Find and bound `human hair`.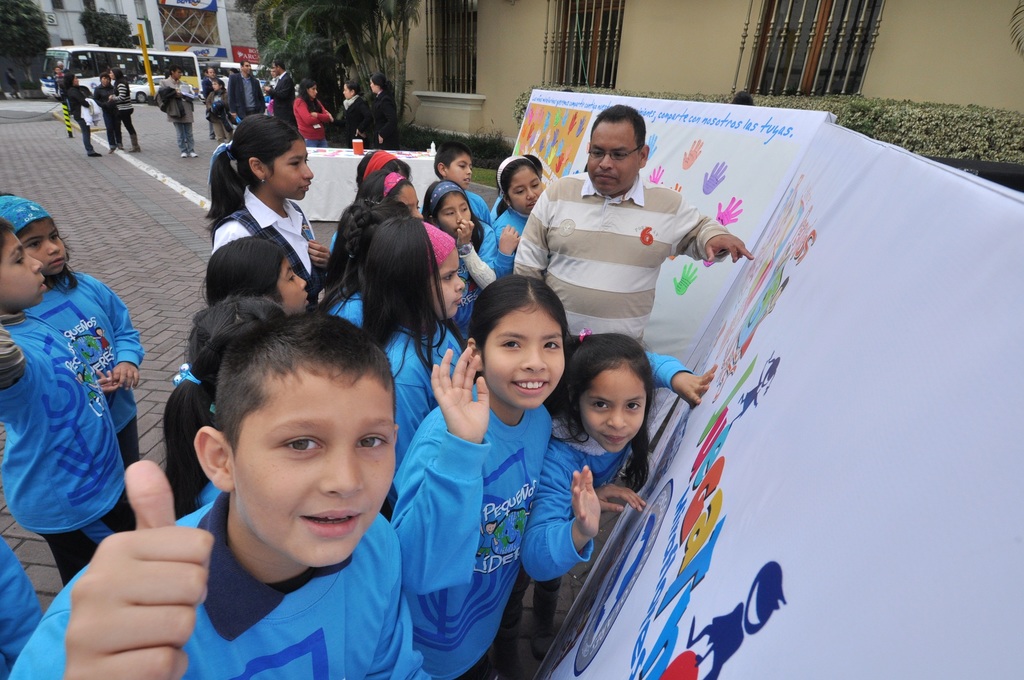
Bound: <box>169,63,184,77</box>.
